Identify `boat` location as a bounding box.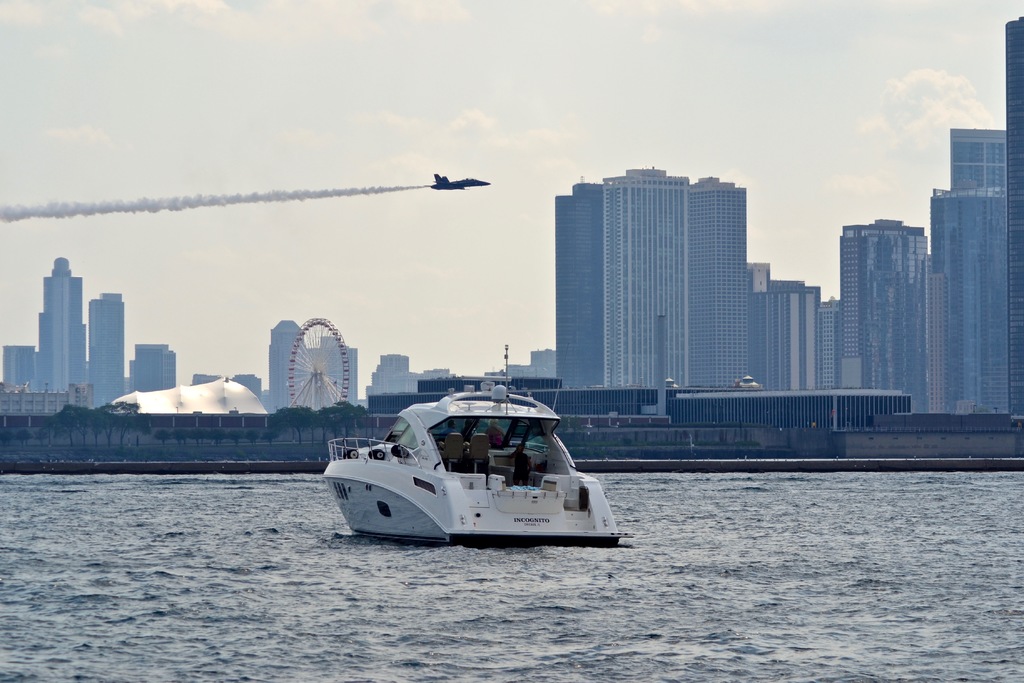
detection(323, 348, 660, 547).
